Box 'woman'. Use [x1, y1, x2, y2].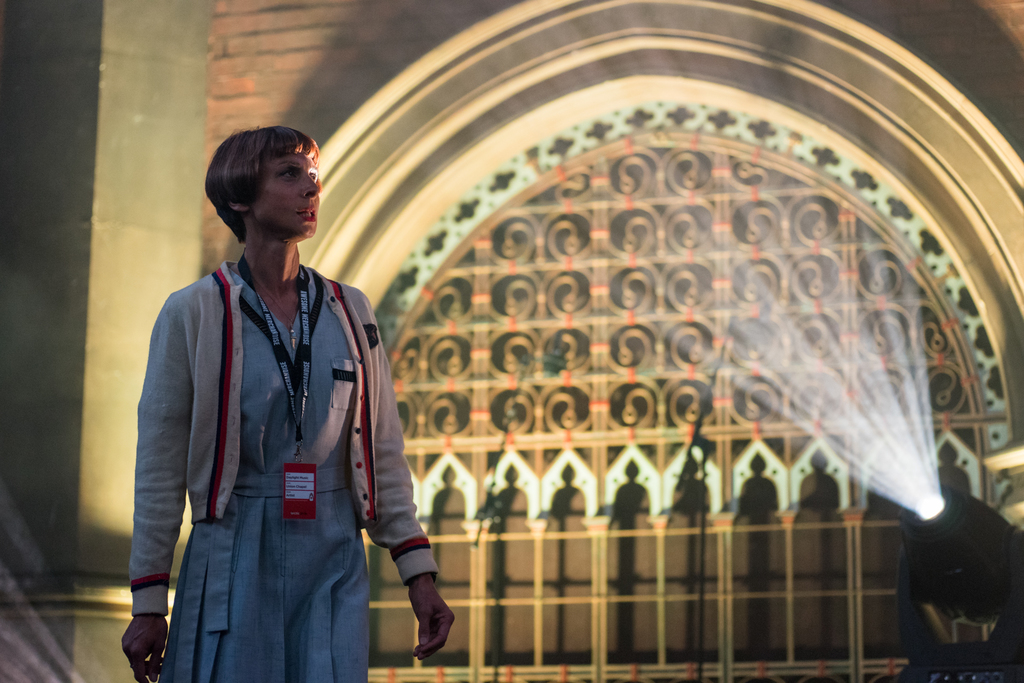
[120, 101, 421, 682].
